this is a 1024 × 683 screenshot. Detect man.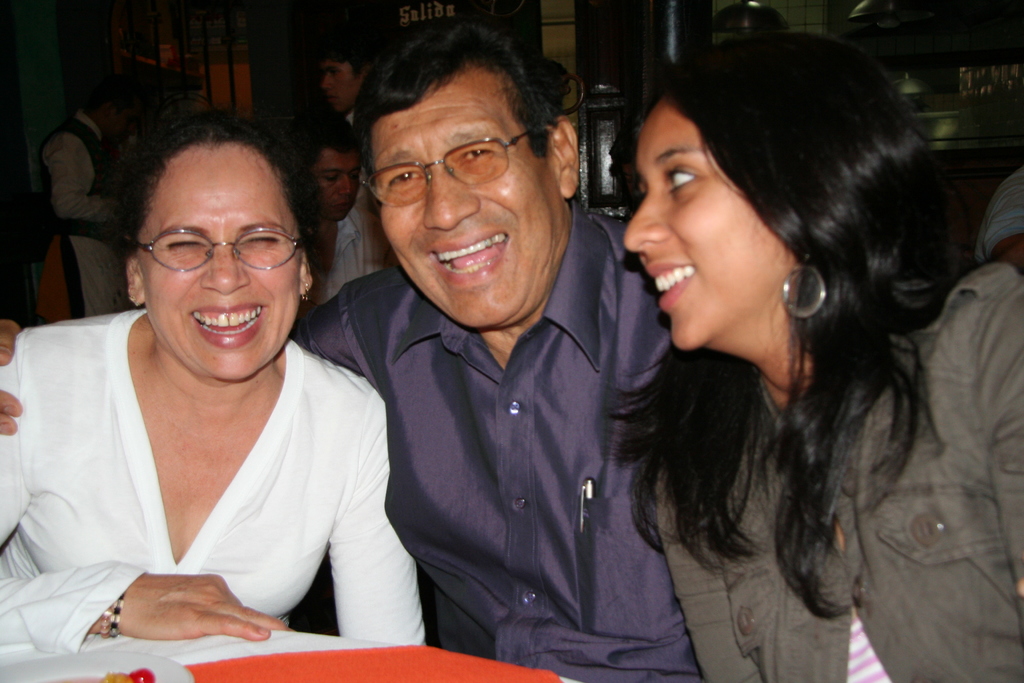
{"x1": 0, "y1": 15, "x2": 707, "y2": 682}.
